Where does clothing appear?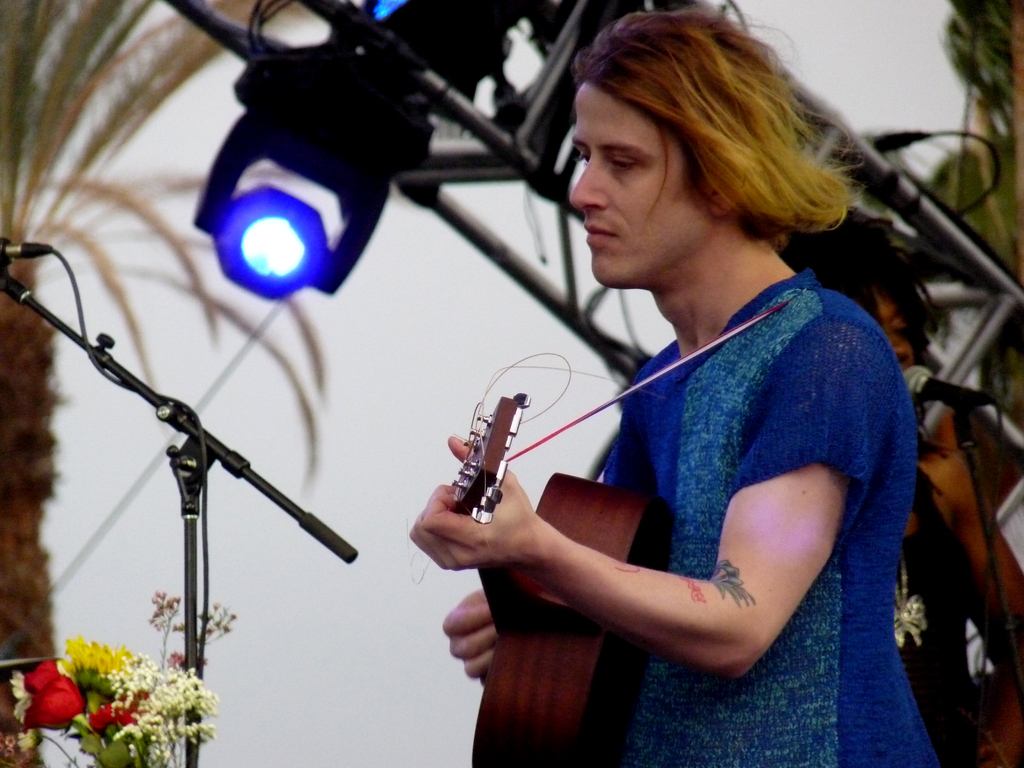
Appears at select_region(600, 268, 940, 767).
